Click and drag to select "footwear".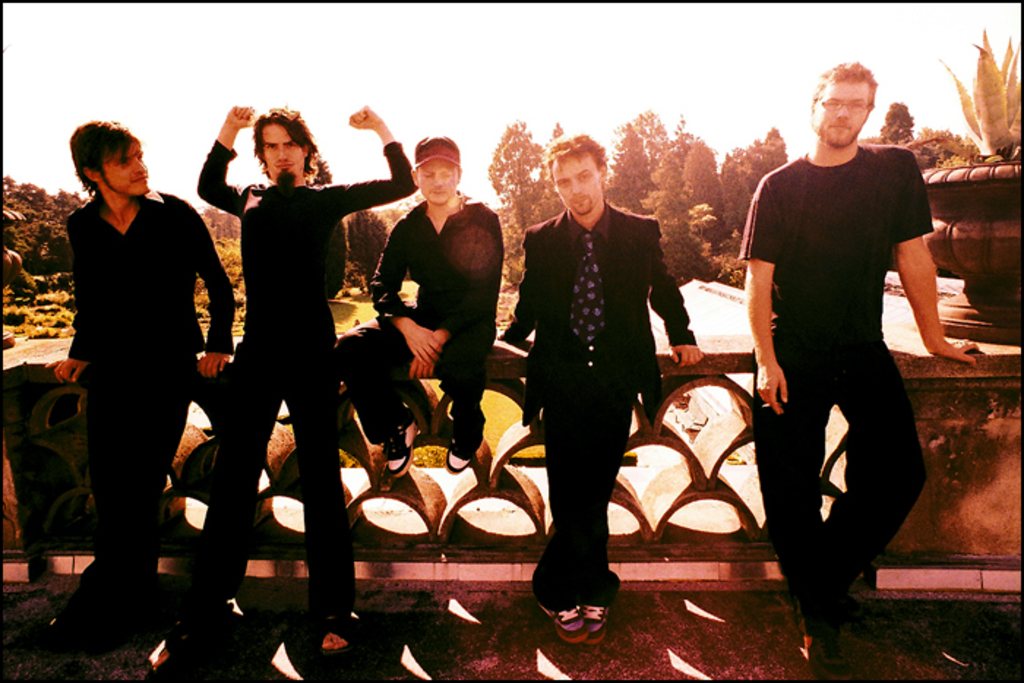
Selection: 538:605:582:649.
